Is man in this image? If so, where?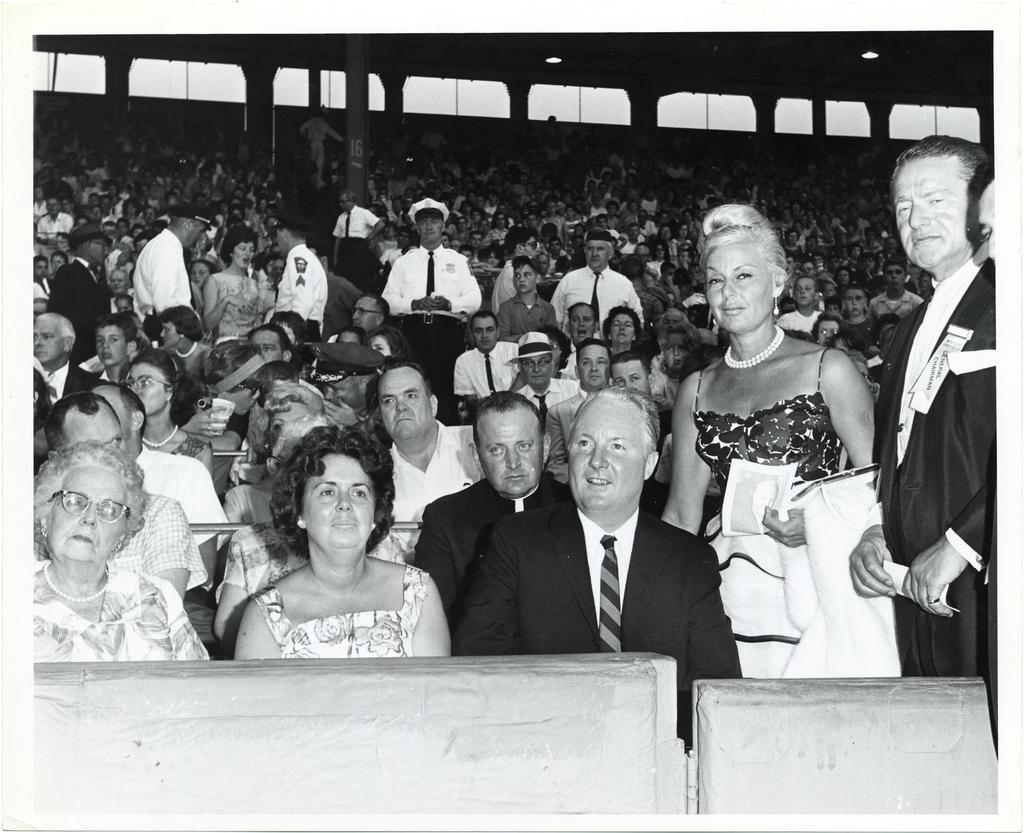
Yes, at crop(872, 261, 924, 314).
